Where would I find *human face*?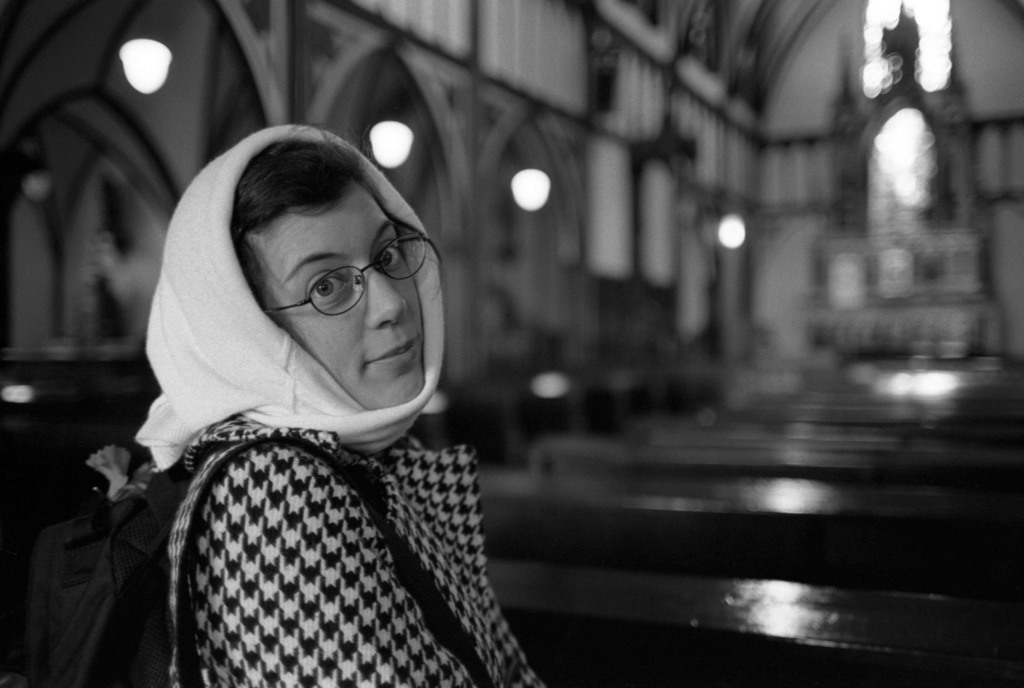
At bbox=[252, 189, 425, 406].
